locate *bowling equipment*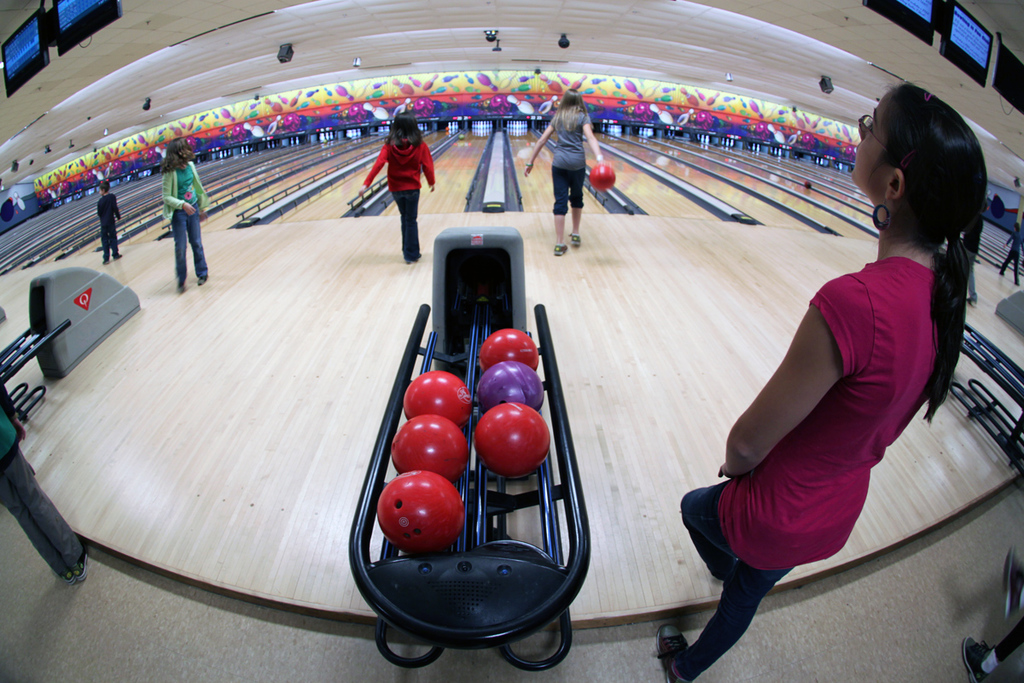
469, 117, 496, 140
